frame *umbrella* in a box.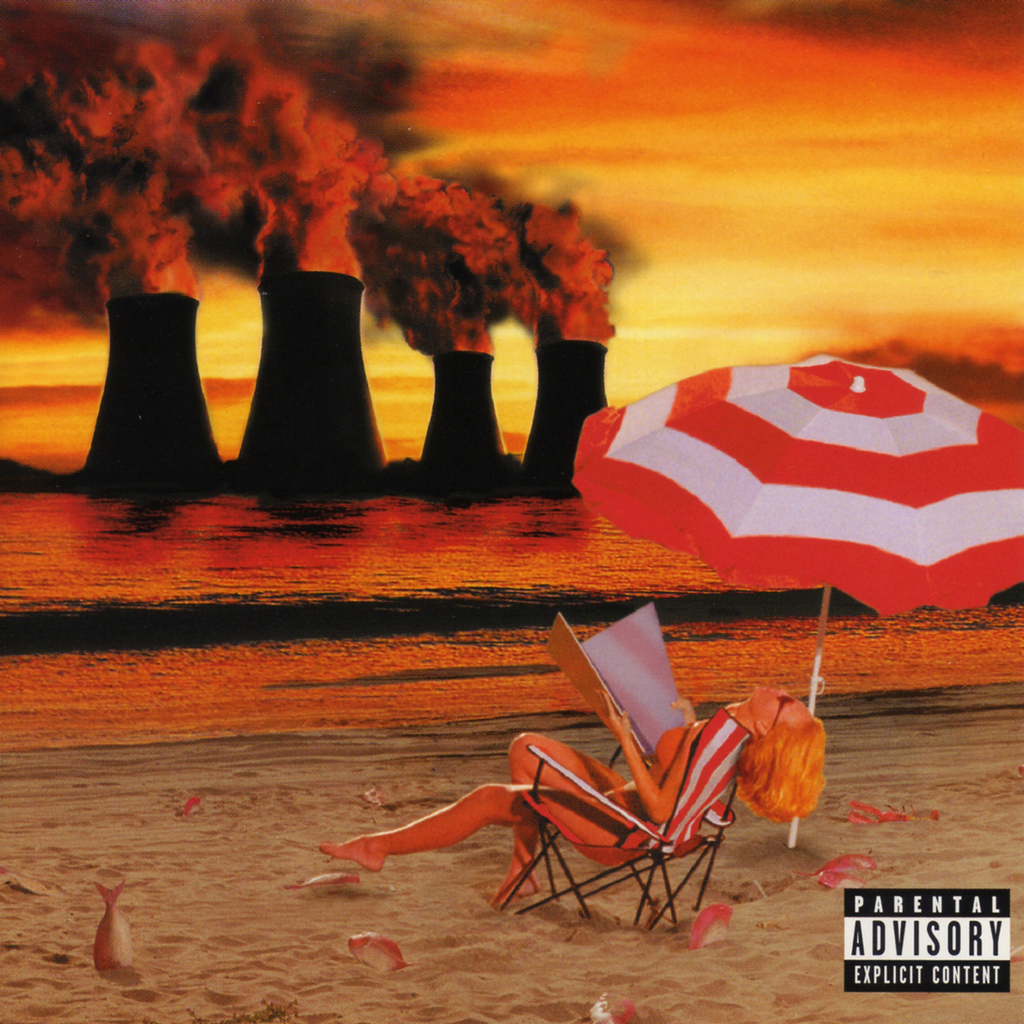
571/352/1023/849.
